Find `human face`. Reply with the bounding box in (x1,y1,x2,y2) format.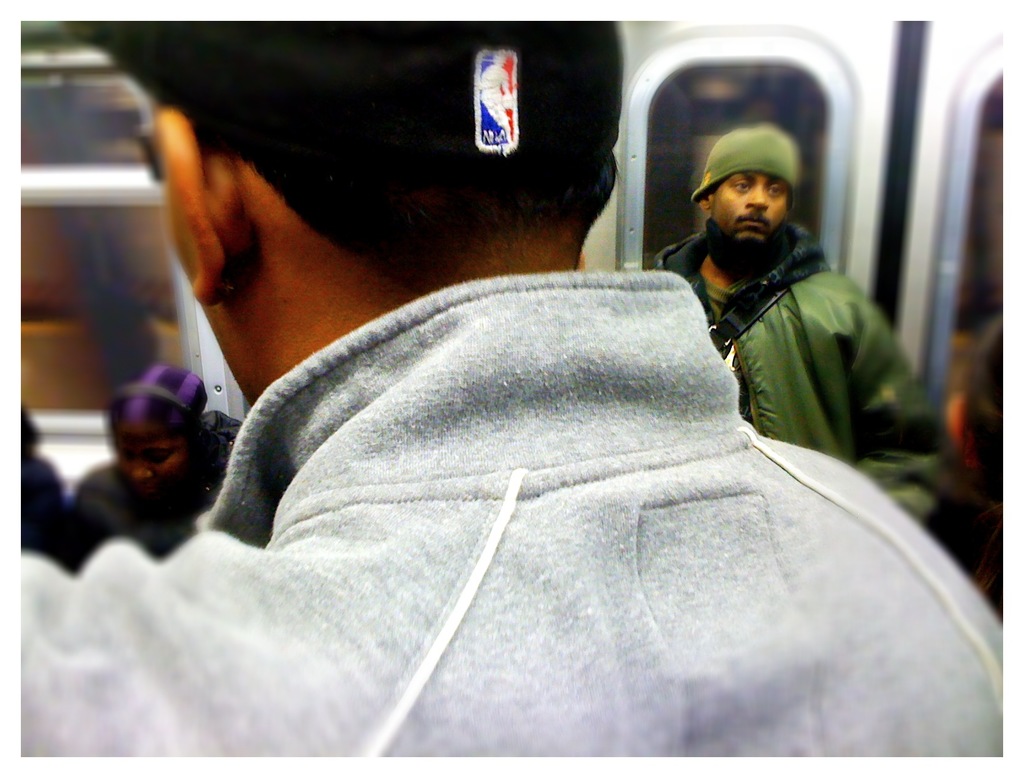
(708,175,789,244).
